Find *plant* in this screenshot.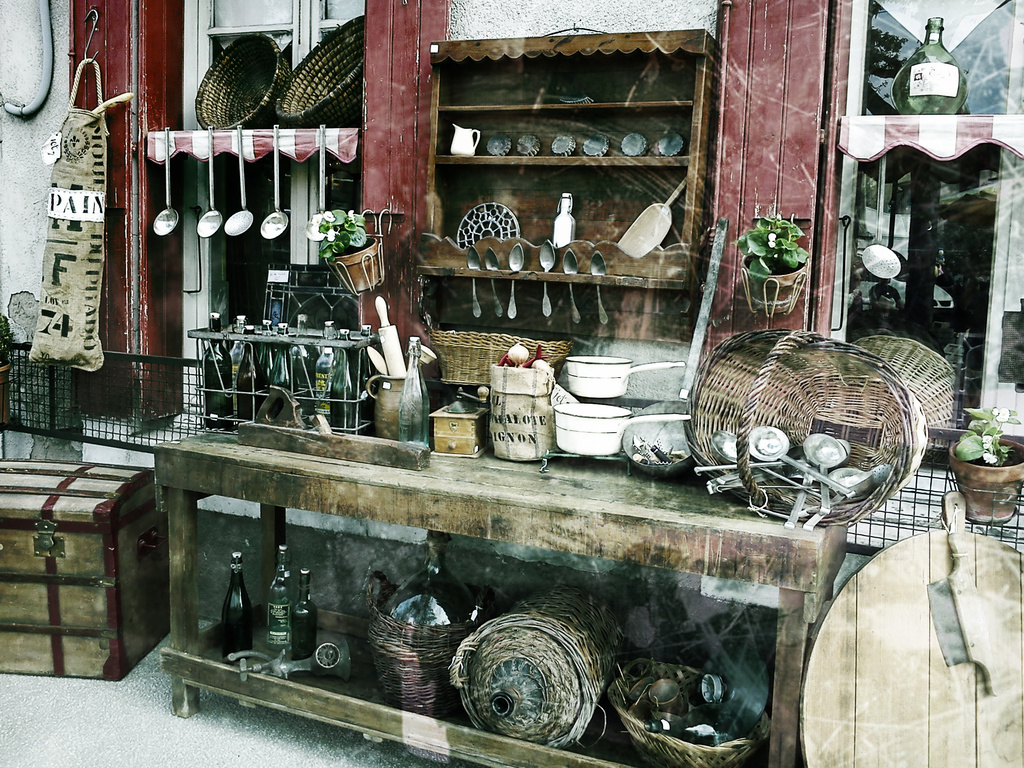
The bounding box for *plant* is bbox(941, 403, 1023, 465).
